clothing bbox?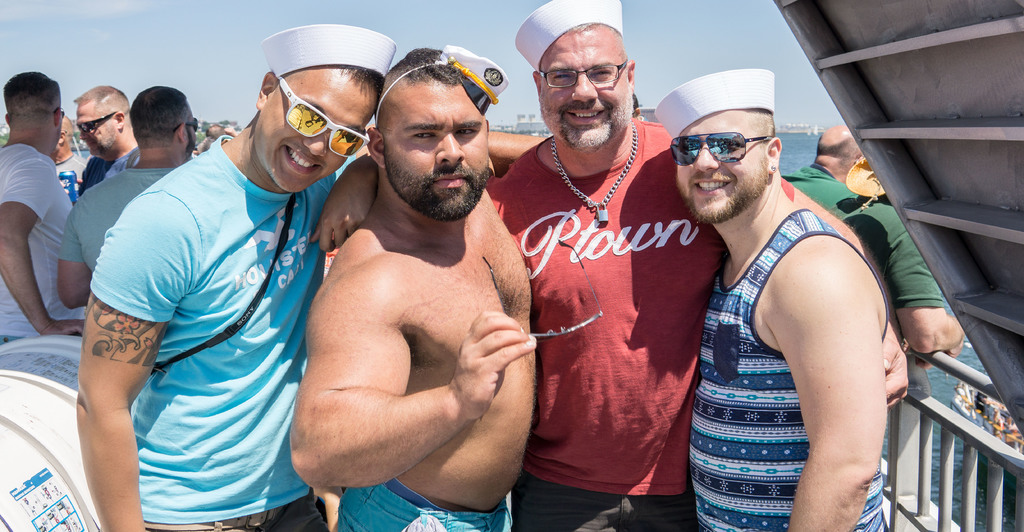
bbox=(90, 94, 346, 531)
